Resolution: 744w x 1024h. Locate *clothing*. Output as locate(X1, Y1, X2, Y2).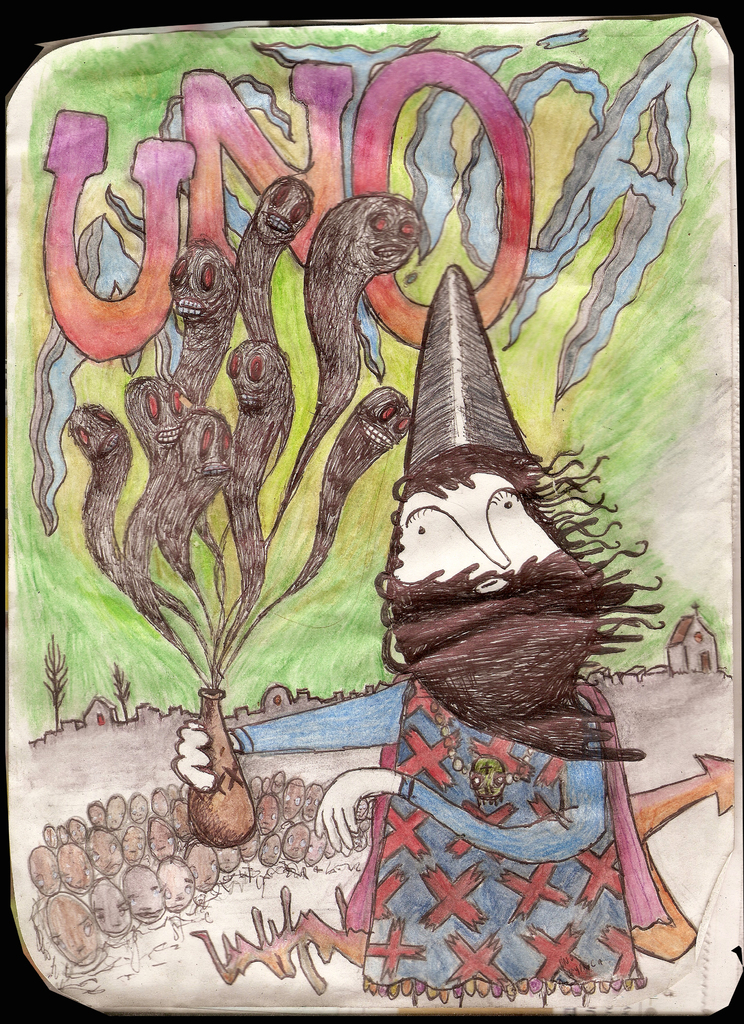
locate(228, 676, 697, 1002).
